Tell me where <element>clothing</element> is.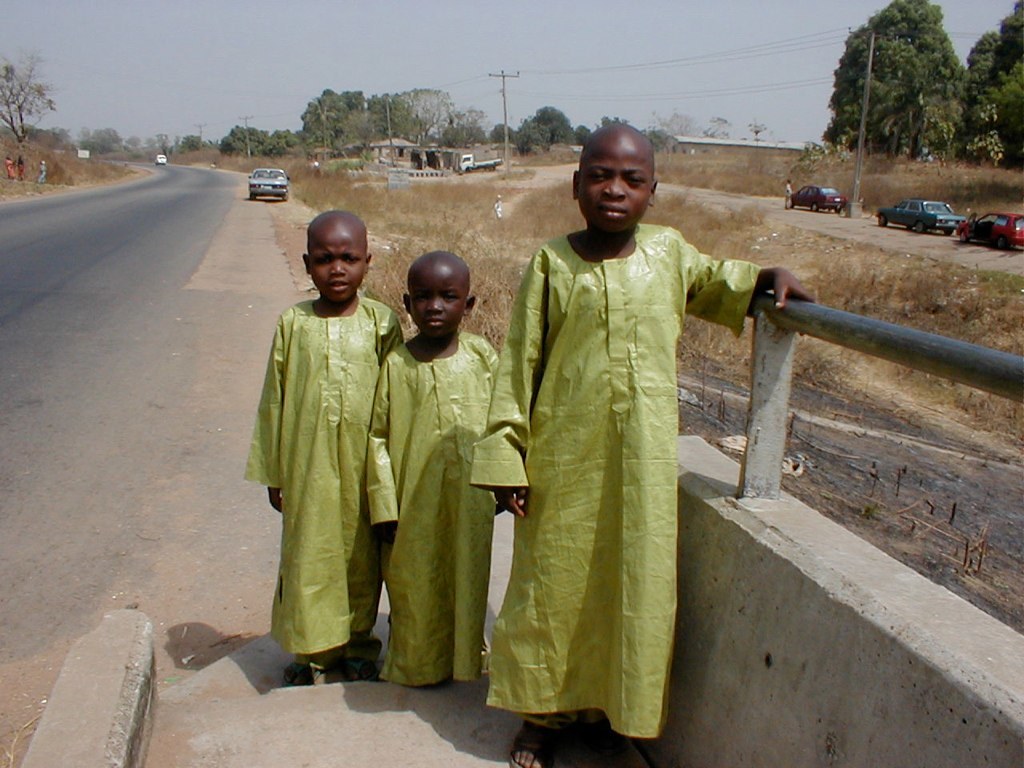
<element>clothing</element> is at Rect(363, 339, 505, 683).
